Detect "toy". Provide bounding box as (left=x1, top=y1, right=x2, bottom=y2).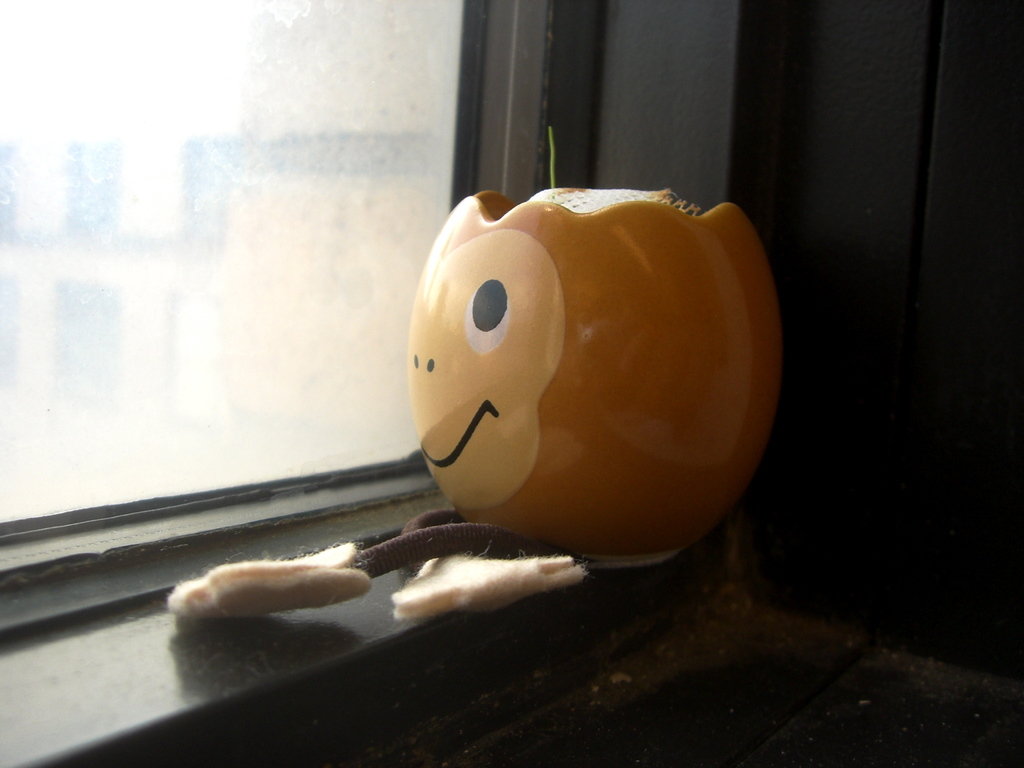
(left=161, top=187, right=786, bottom=605).
